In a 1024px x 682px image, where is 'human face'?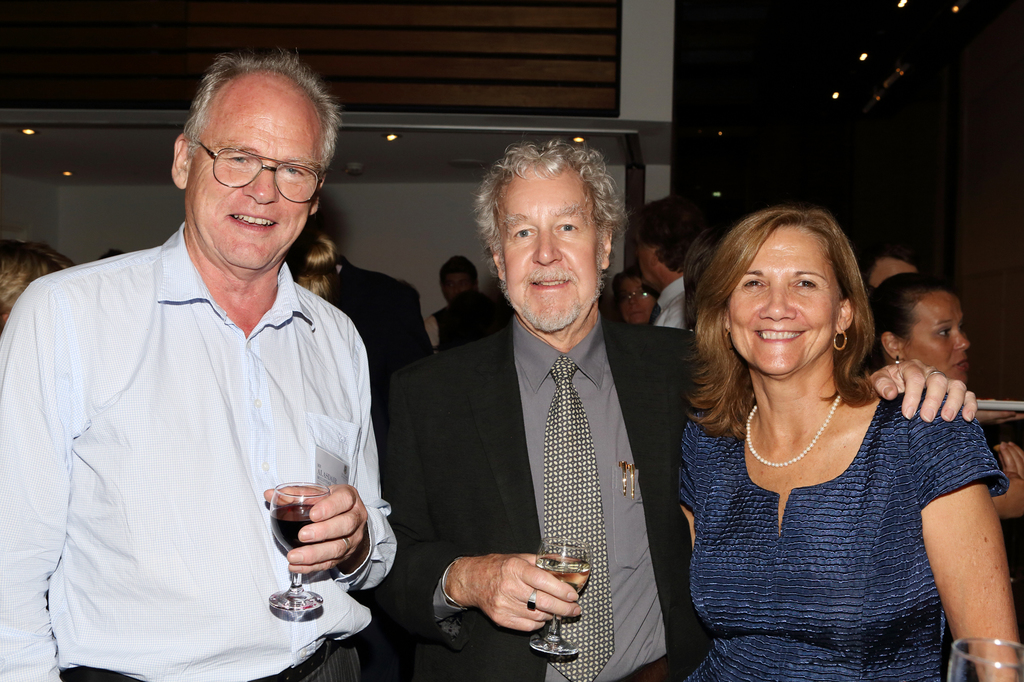
[903,299,968,381].
